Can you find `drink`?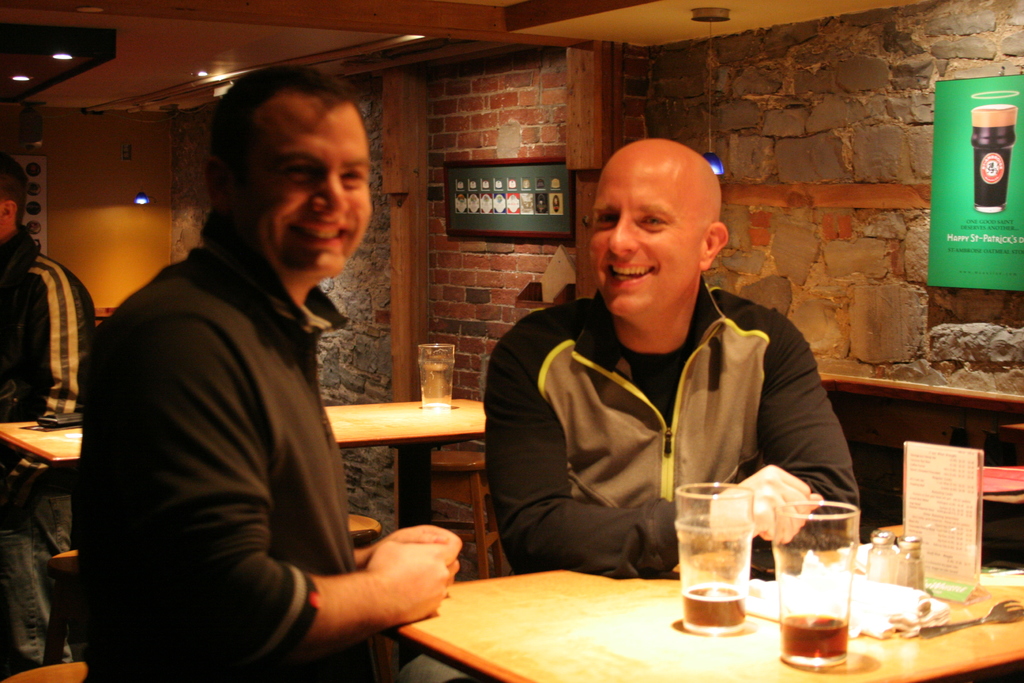
Yes, bounding box: x1=778 y1=618 x2=844 y2=662.
